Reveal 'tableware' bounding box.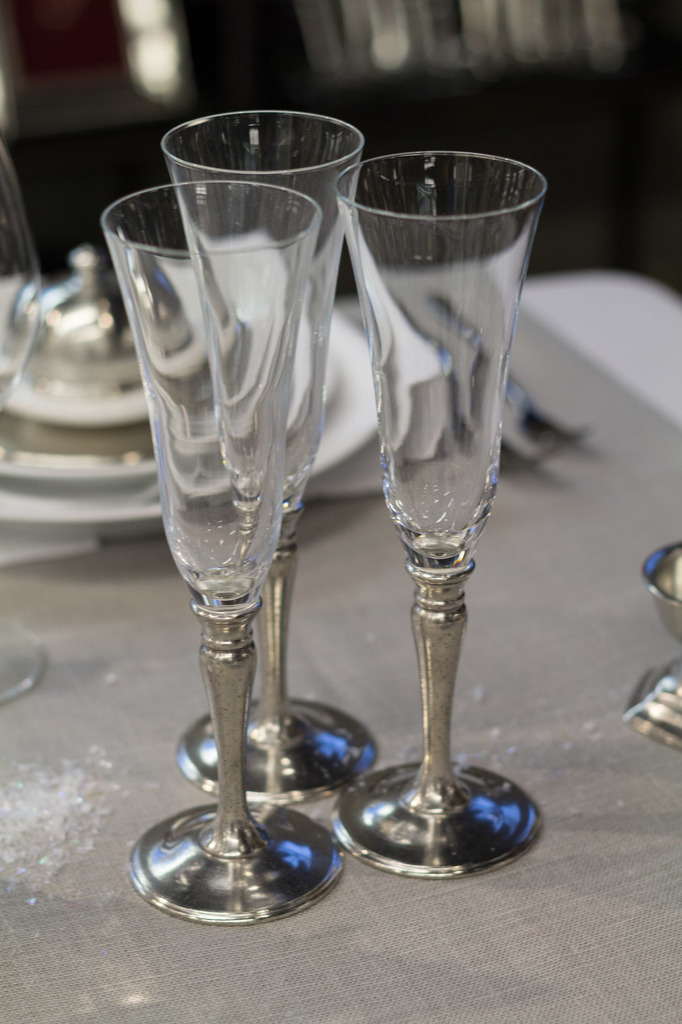
Revealed: (621,535,681,758).
